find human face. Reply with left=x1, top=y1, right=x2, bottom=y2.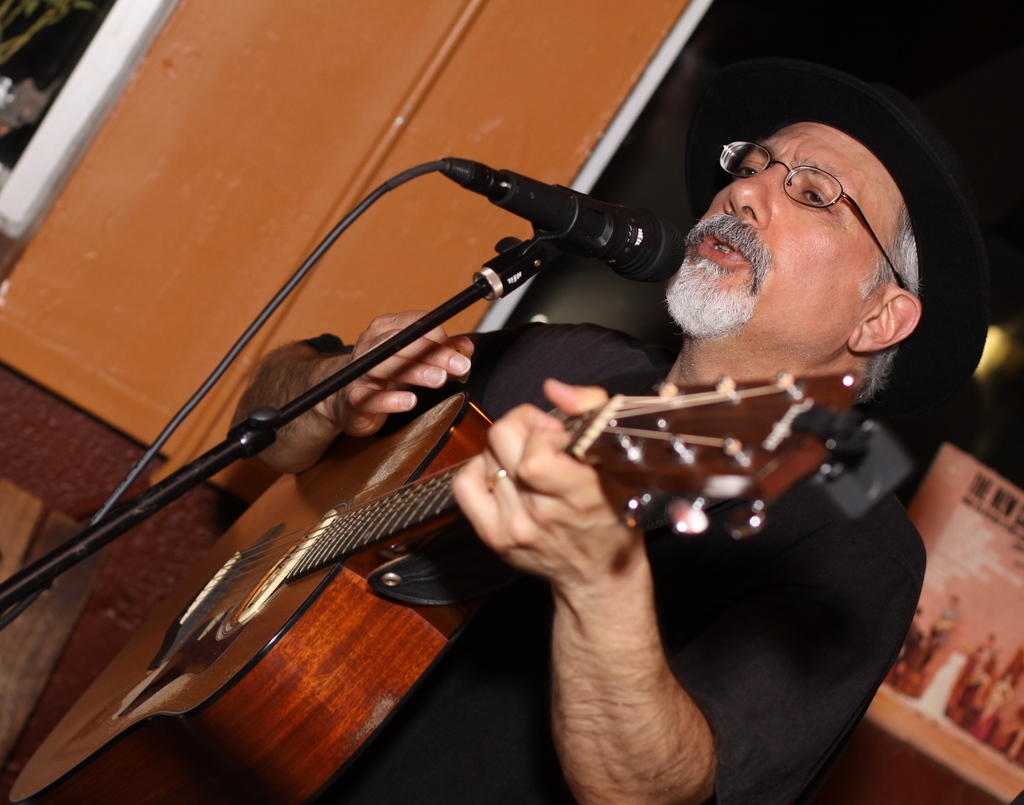
left=653, top=117, right=872, bottom=360.
